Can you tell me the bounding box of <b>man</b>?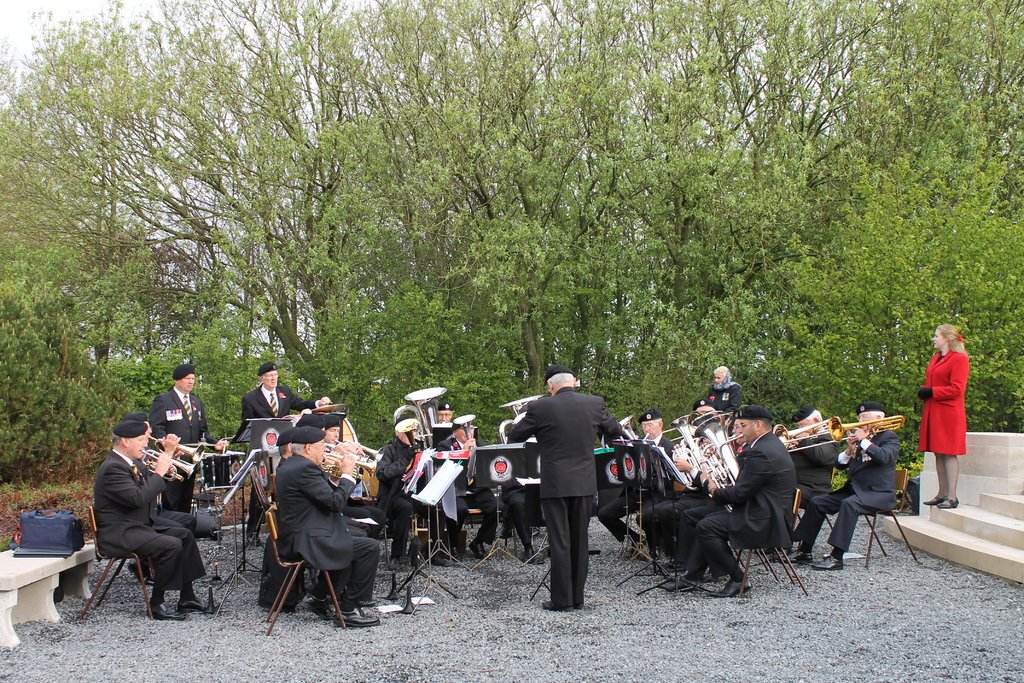
<region>440, 413, 504, 556</region>.
